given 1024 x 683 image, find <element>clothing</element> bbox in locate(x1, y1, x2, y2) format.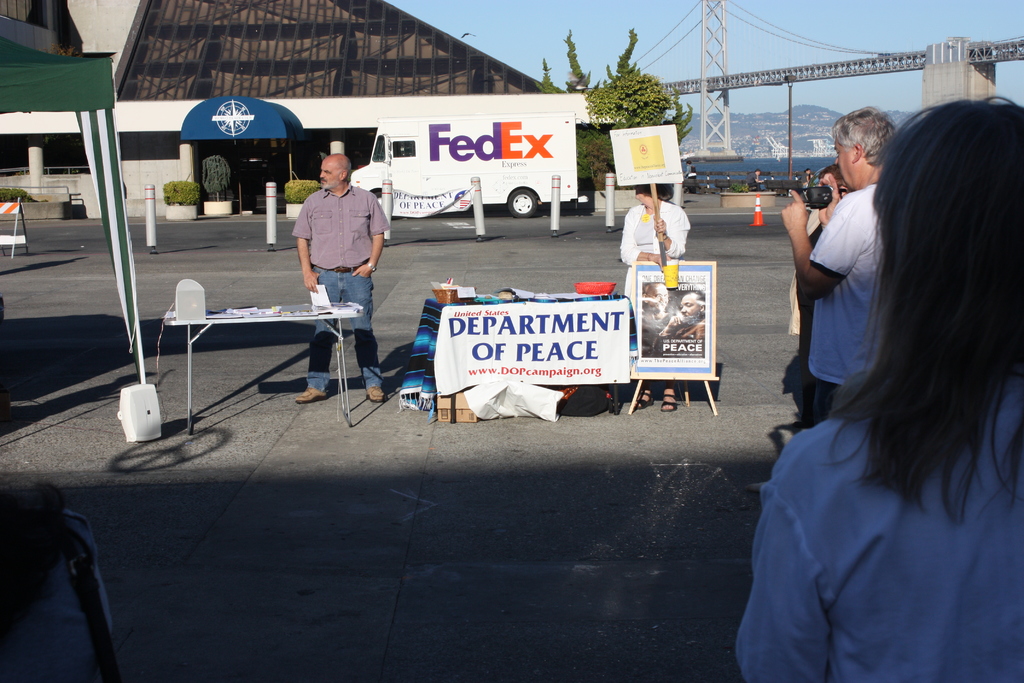
locate(736, 370, 1023, 682).
